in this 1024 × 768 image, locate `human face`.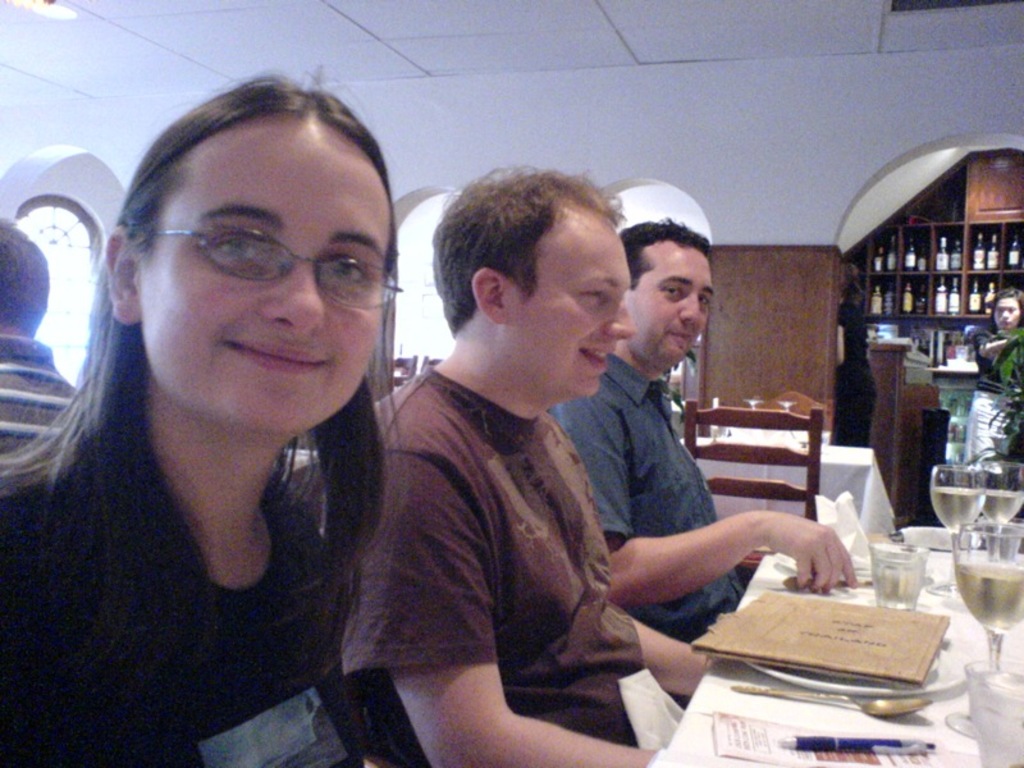
Bounding box: 625 250 714 361.
